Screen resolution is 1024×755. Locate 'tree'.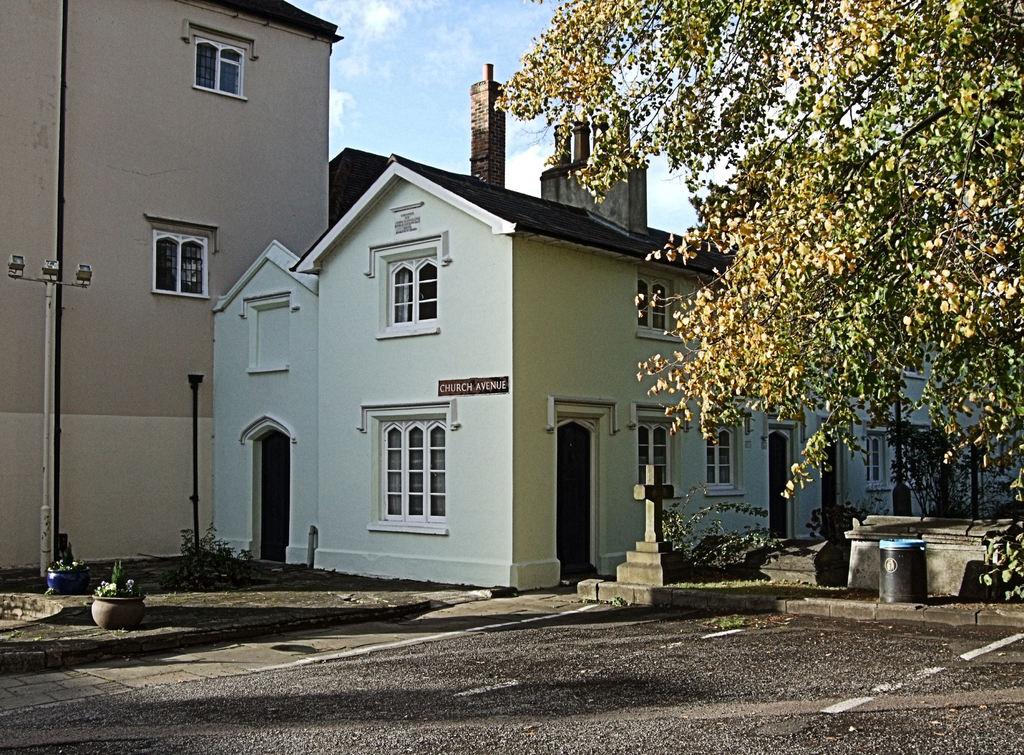
l=491, t=0, r=1023, b=501.
